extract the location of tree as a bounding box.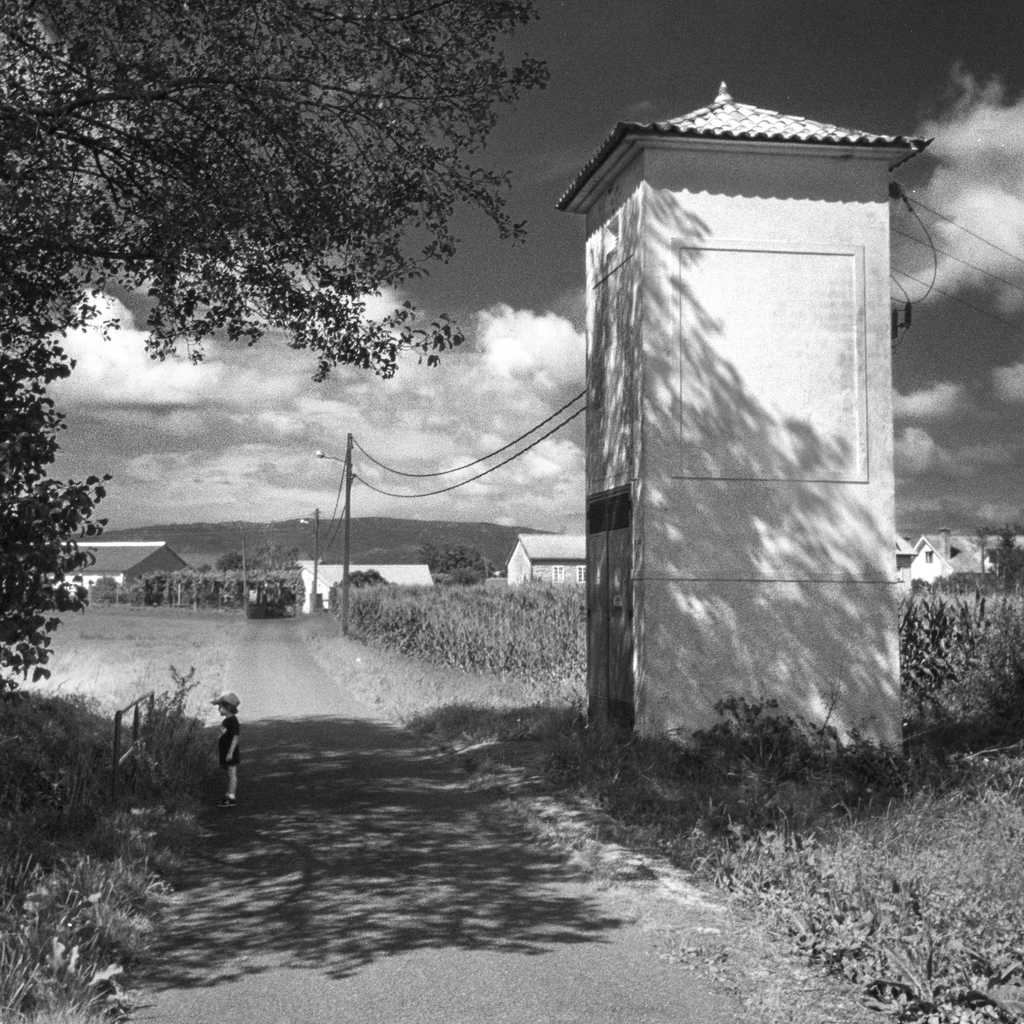
BBox(0, 0, 548, 688).
